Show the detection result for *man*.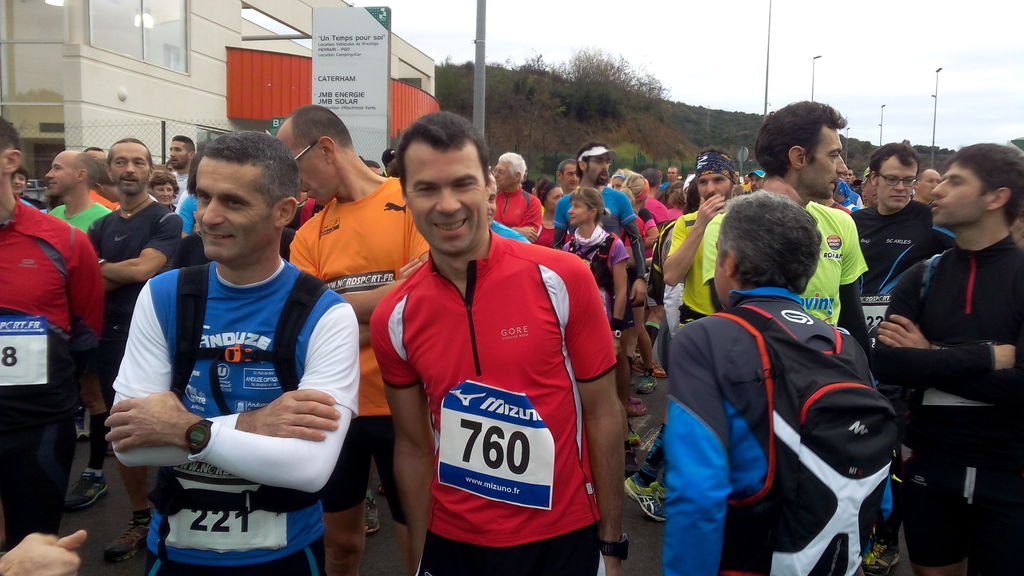
(550,137,650,478).
